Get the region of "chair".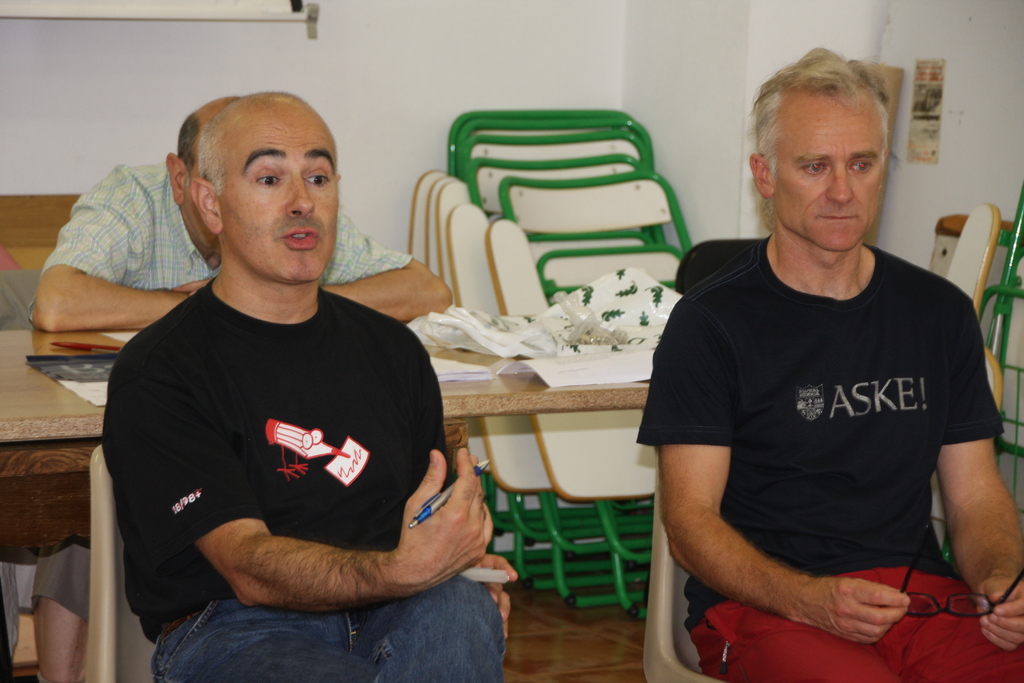
[left=84, top=443, right=510, bottom=682].
